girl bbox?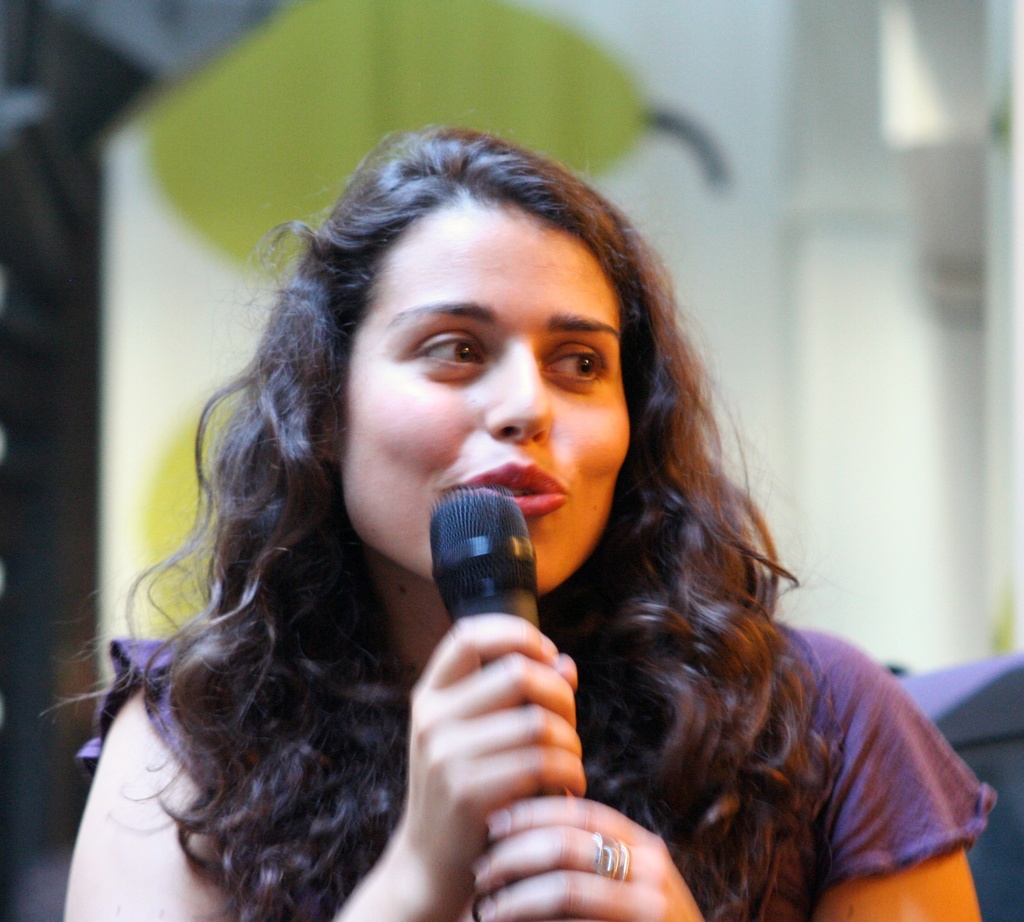
62, 131, 986, 921
